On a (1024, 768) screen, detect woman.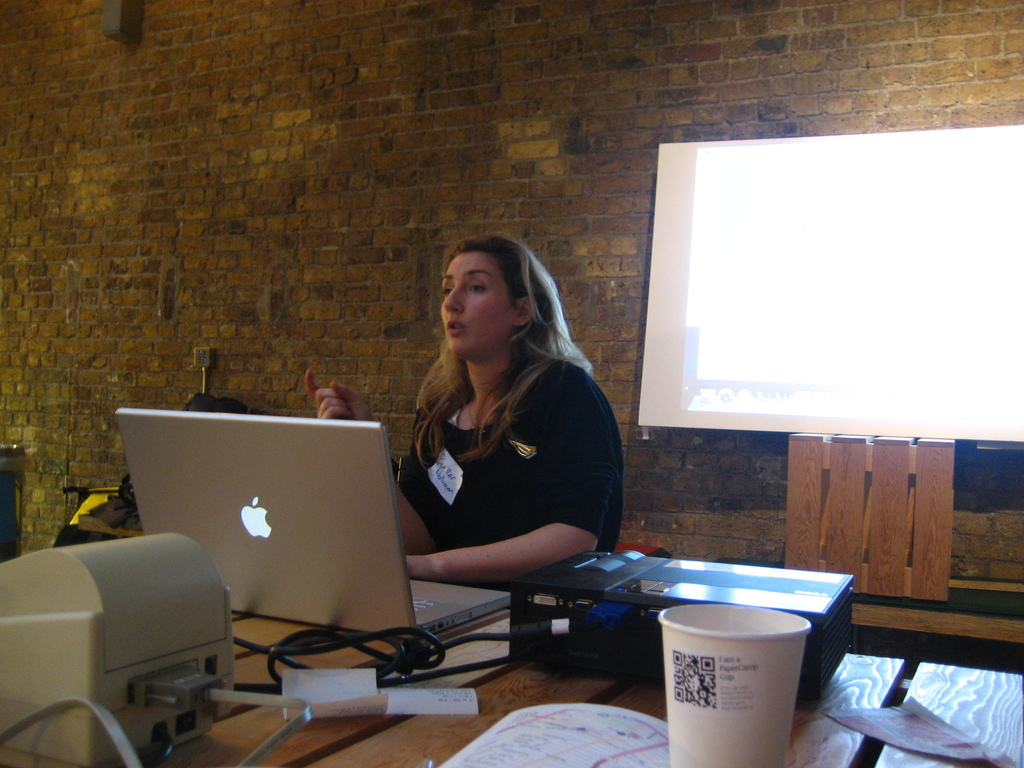
left=302, top=228, right=628, bottom=592.
